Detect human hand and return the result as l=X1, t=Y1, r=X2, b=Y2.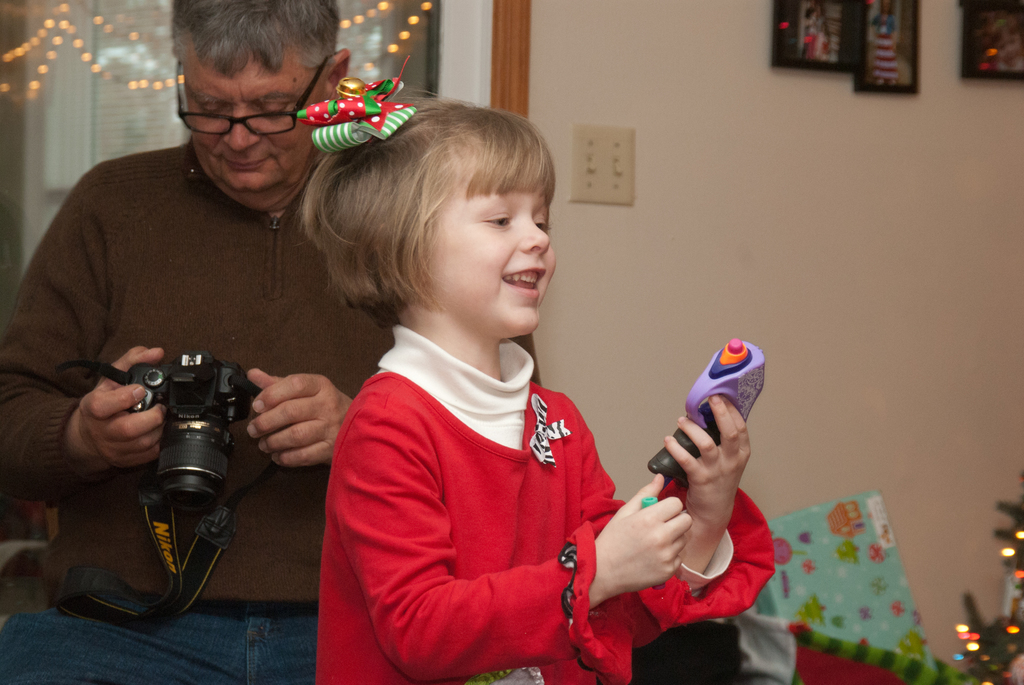
l=242, t=368, r=354, b=469.
